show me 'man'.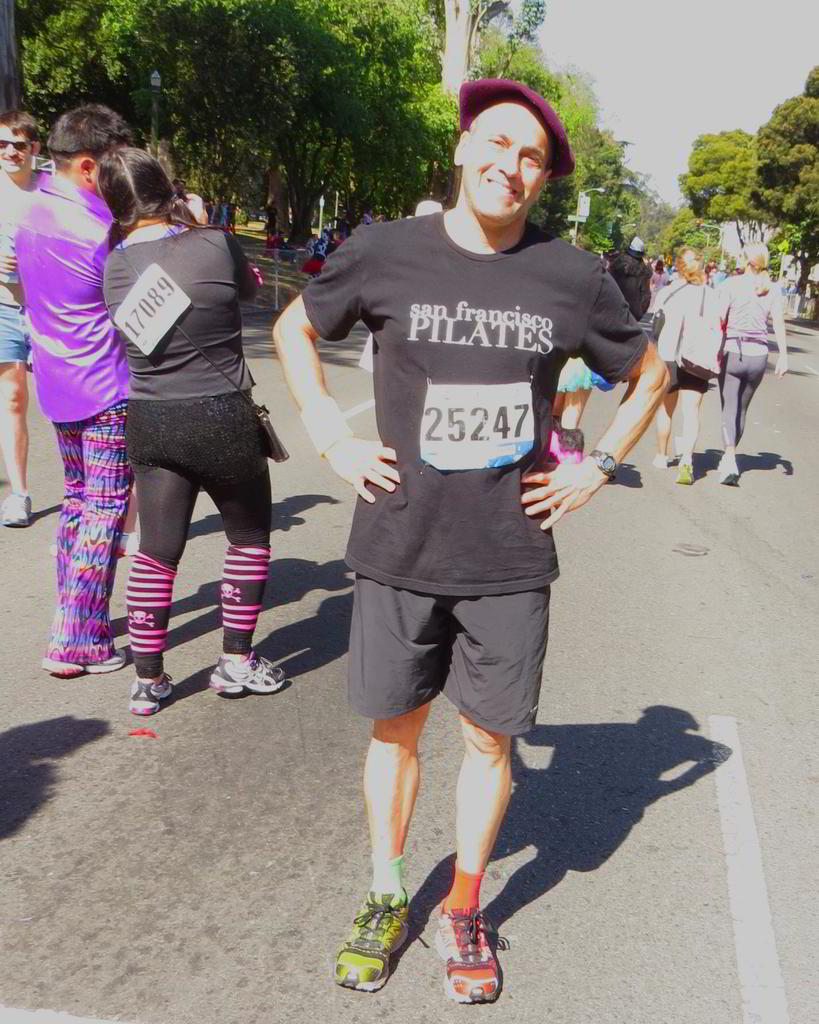
'man' is here: [x1=0, y1=89, x2=42, y2=554].
